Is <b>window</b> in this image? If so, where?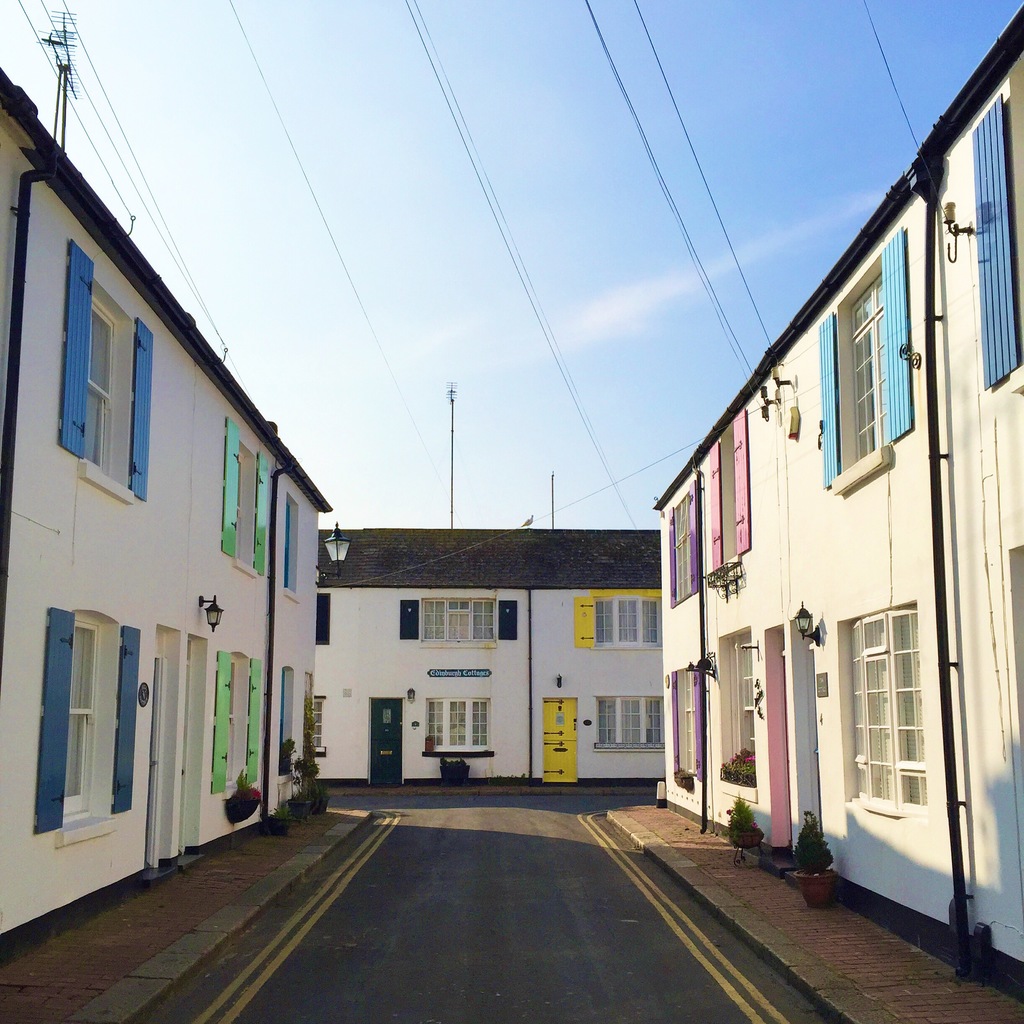
Yes, at left=591, top=697, right=664, bottom=746.
